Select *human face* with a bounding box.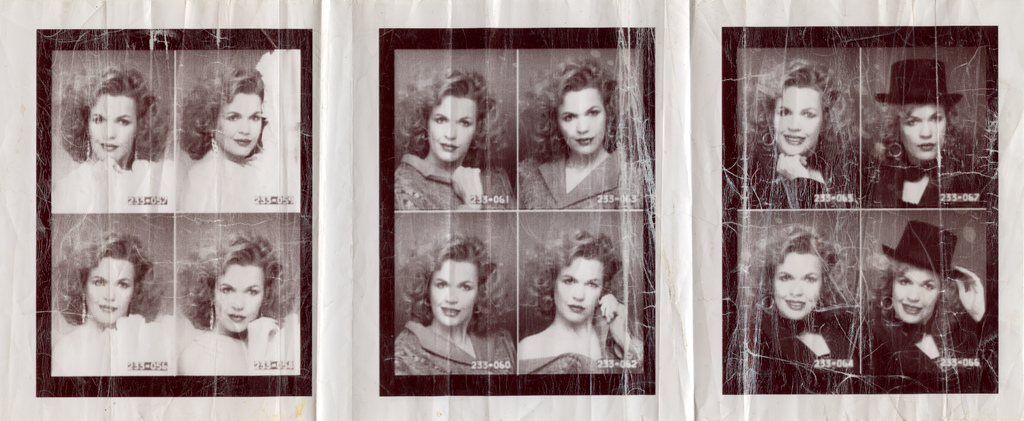
(left=211, top=88, right=266, bottom=155).
